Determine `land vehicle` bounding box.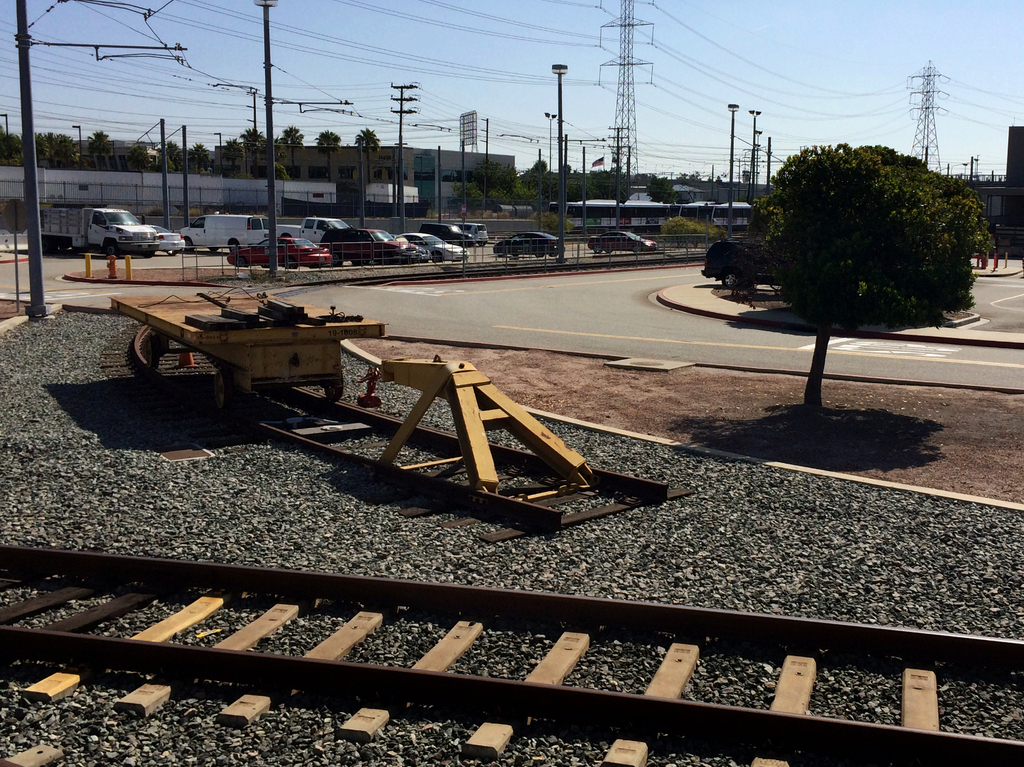
Determined: detection(402, 236, 429, 260).
